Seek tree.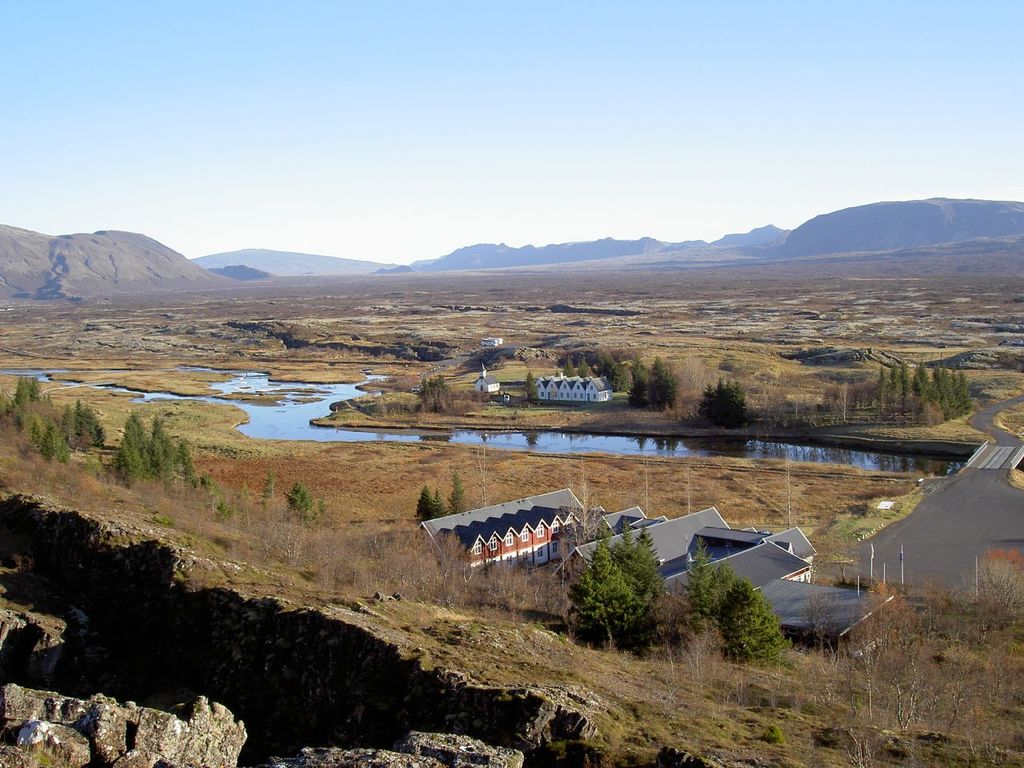
414 374 464 414.
